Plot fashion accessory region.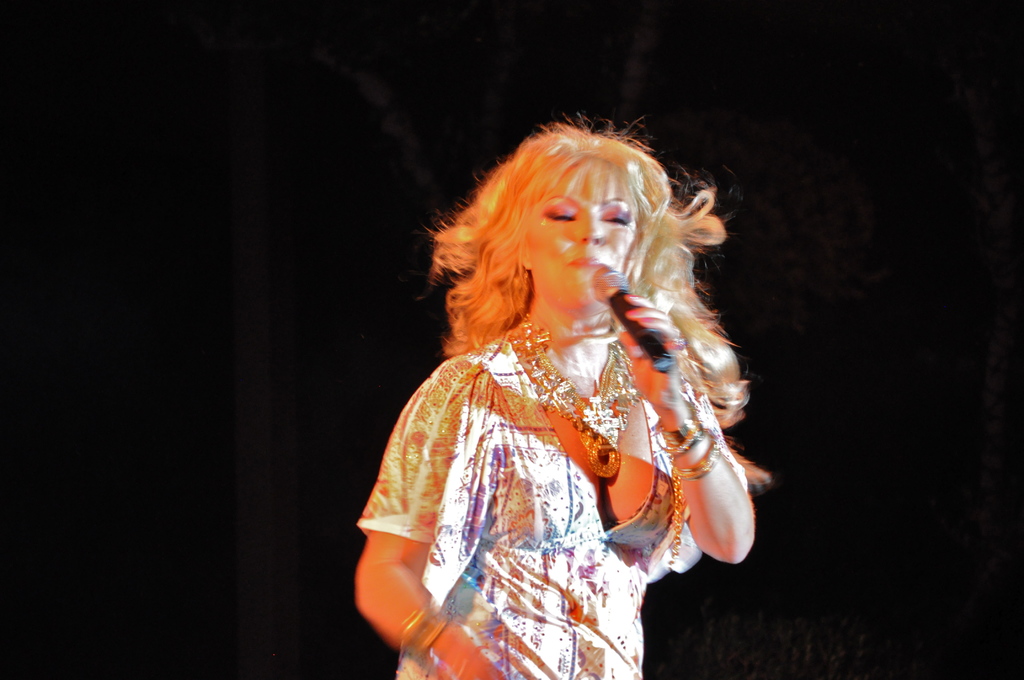
Plotted at {"x1": 680, "y1": 432, "x2": 725, "y2": 555}.
